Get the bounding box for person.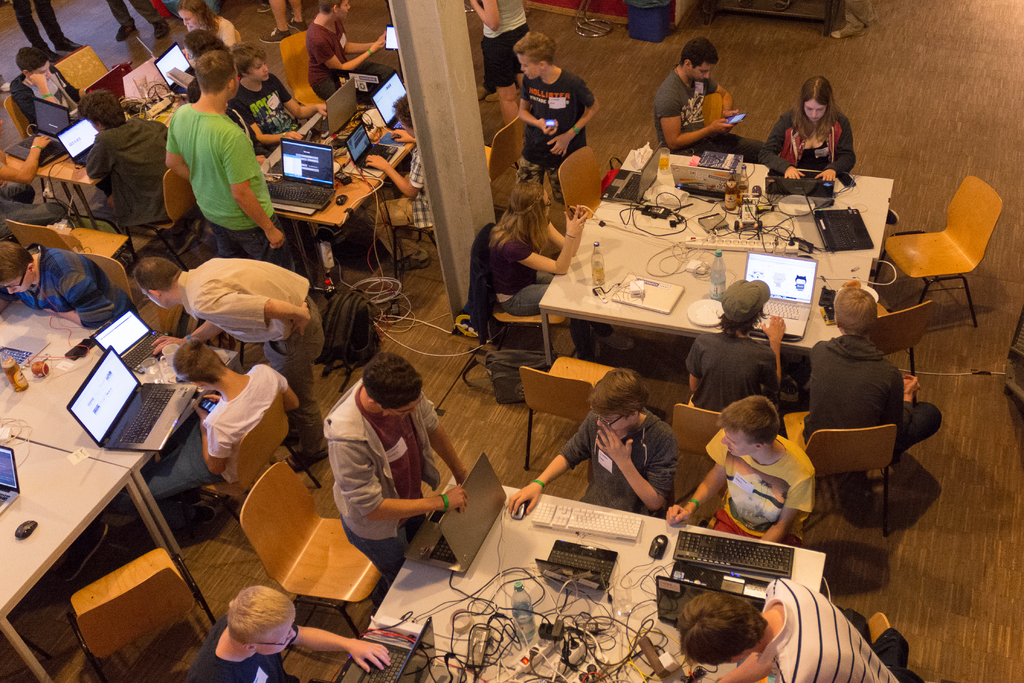
l=11, t=48, r=111, b=197.
